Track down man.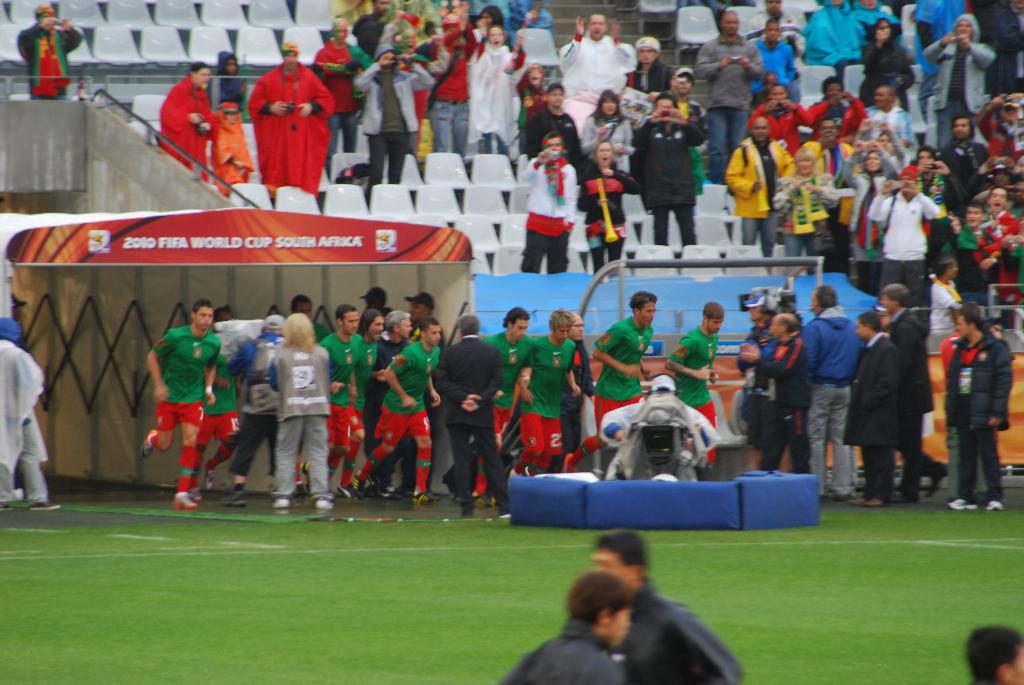
Tracked to (left=743, top=0, right=807, bottom=57).
